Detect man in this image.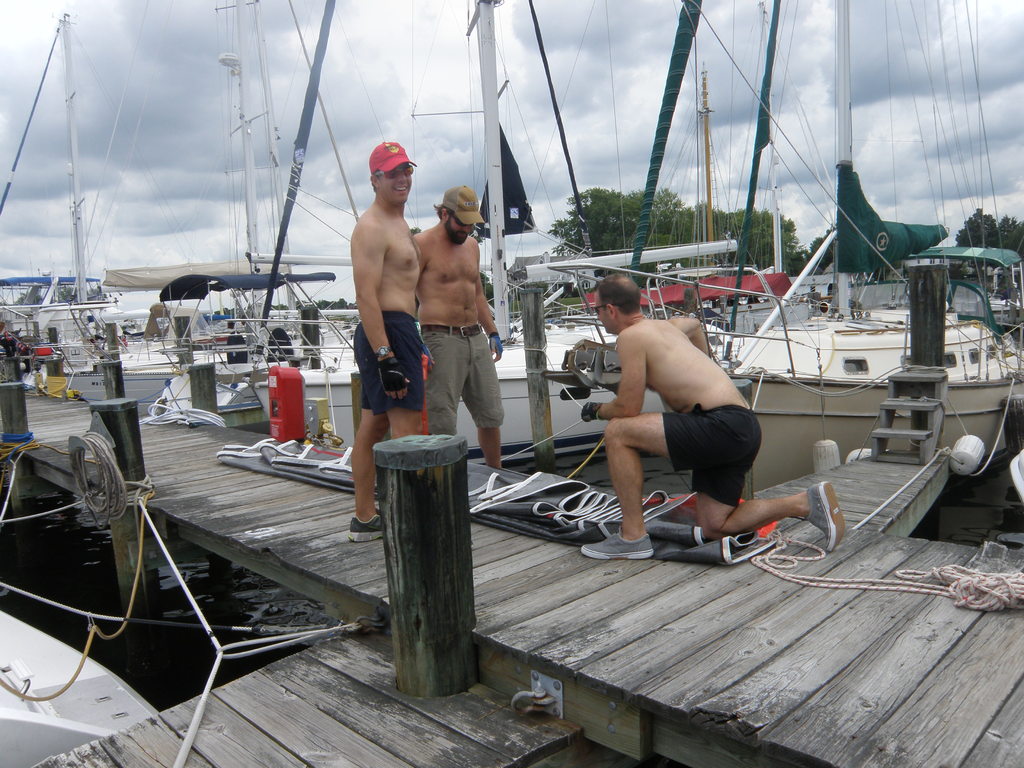
Detection: select_region(408, 190, 502, 477).
